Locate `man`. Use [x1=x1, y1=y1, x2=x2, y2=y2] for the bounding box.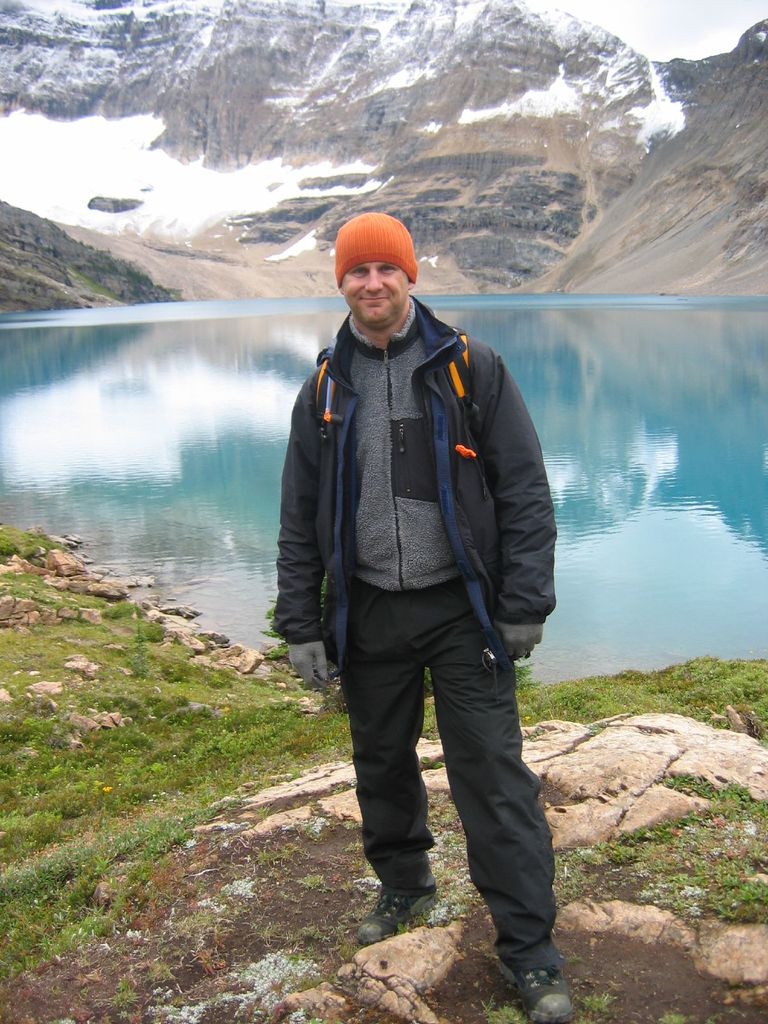
[x1=267, y1=204, x2=577, y2=956].
